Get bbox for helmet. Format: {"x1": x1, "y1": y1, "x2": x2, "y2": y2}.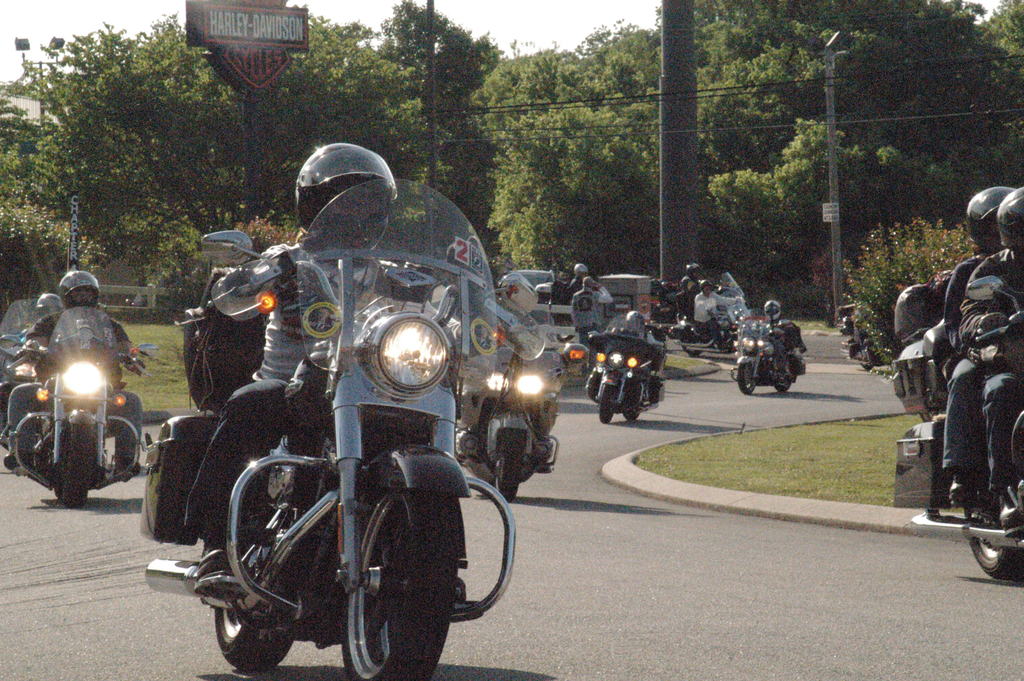
{"x1": 32, "y1": 290, "x2": 53, "y2": 316}.
